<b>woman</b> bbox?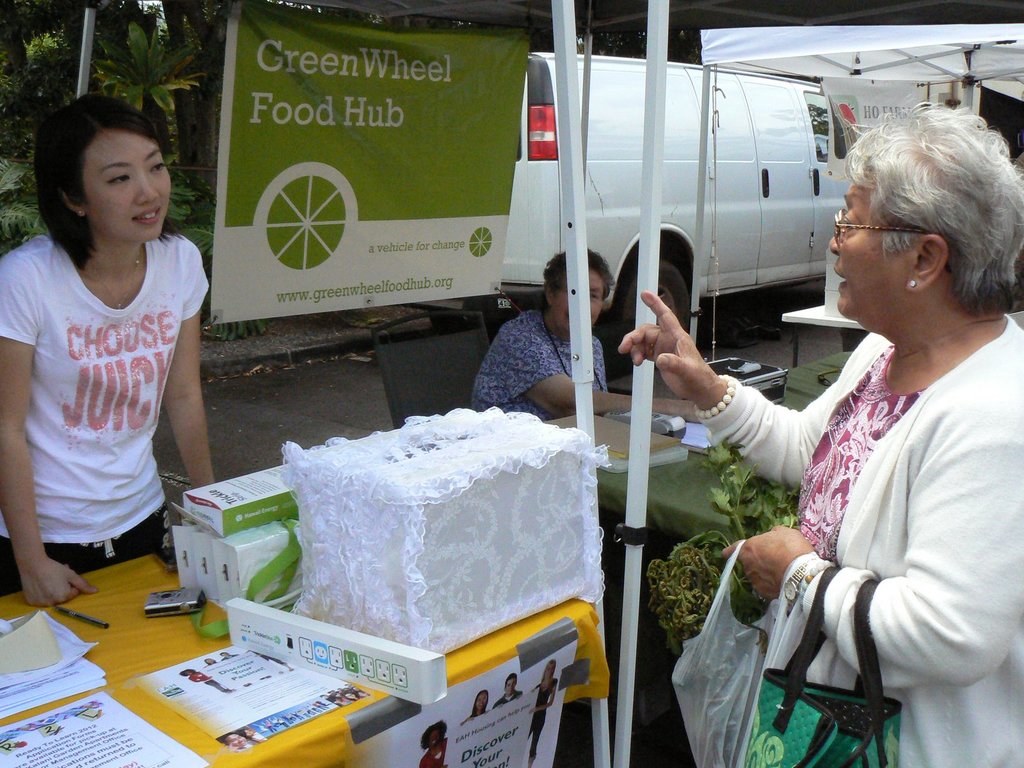
[left=205, top=657, right=221, bottom=666]
